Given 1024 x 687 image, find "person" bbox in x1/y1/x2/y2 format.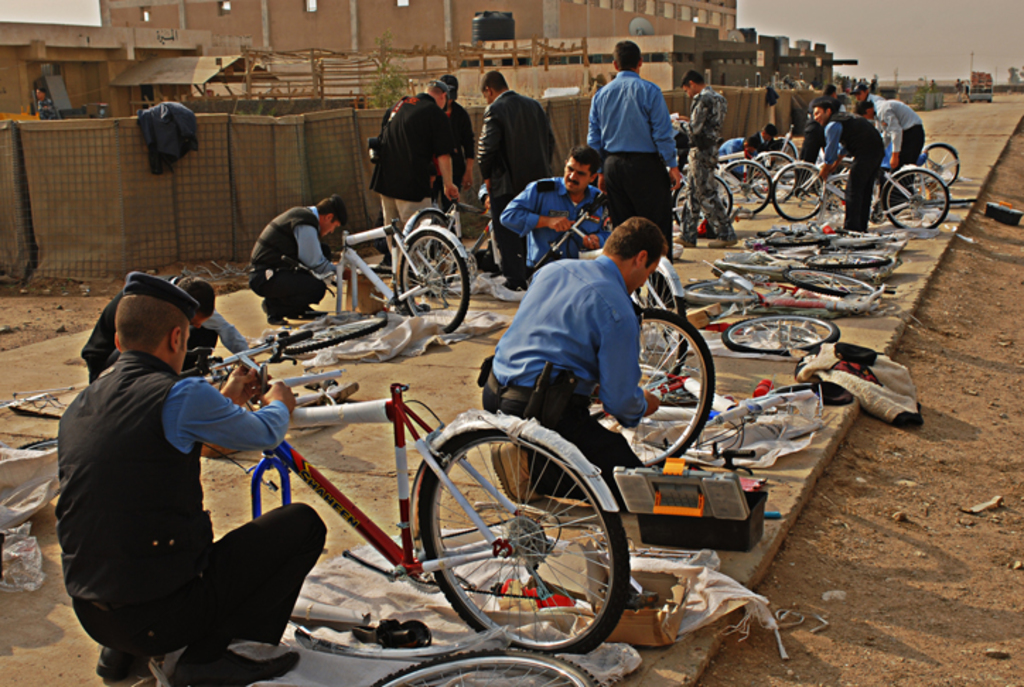
485/213/665/510.
